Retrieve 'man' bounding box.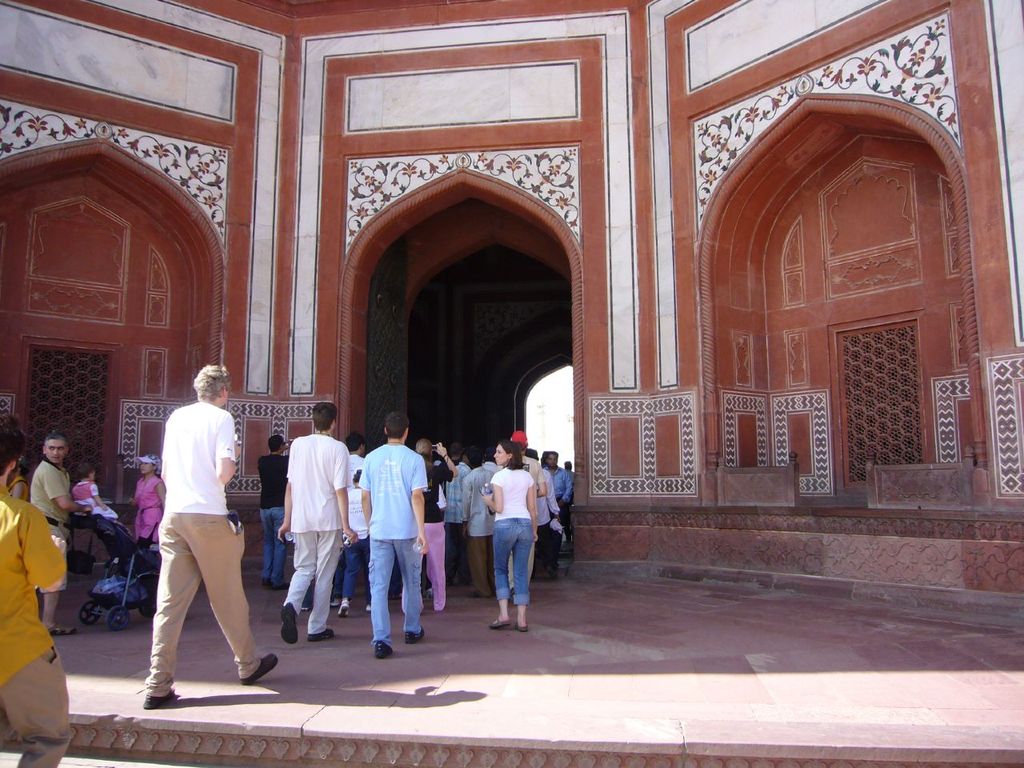
Bounding box: Rect(30, 431, 94, 639).
